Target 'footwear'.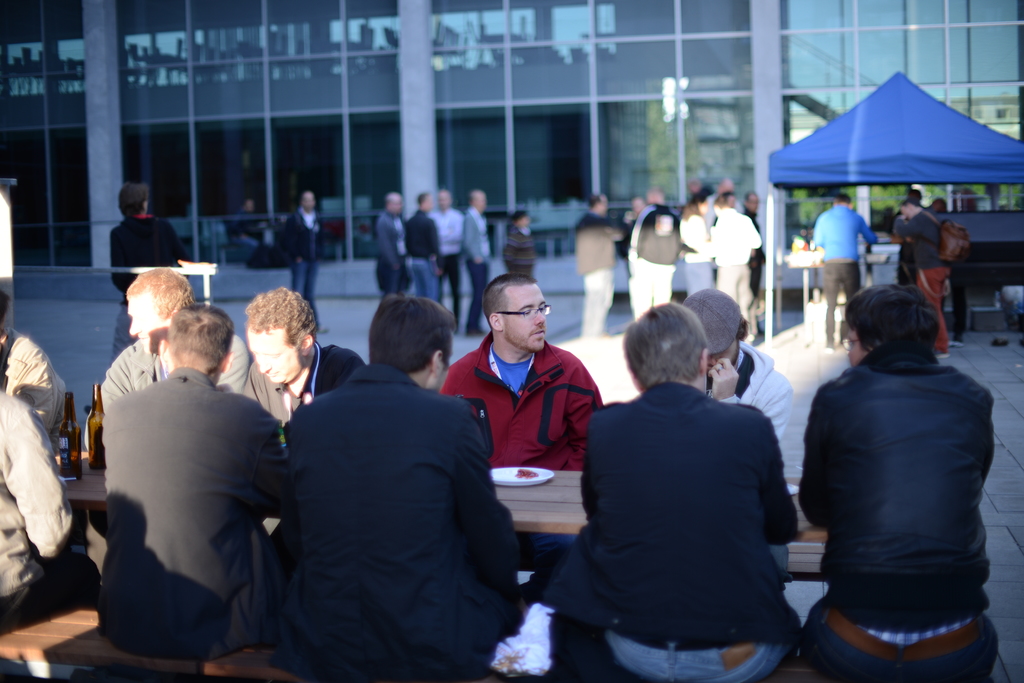
Target region: <box>942,339,970,349</box>.
